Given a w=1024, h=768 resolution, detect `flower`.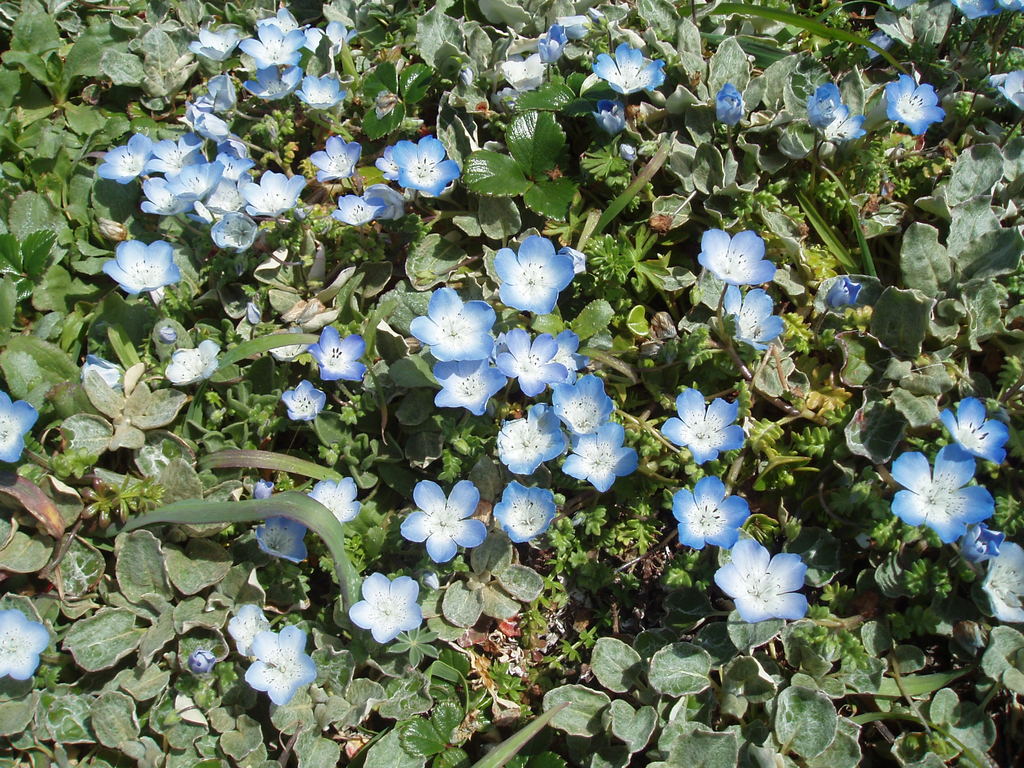
x1=714 y1=79 x2=753 y2=131.
